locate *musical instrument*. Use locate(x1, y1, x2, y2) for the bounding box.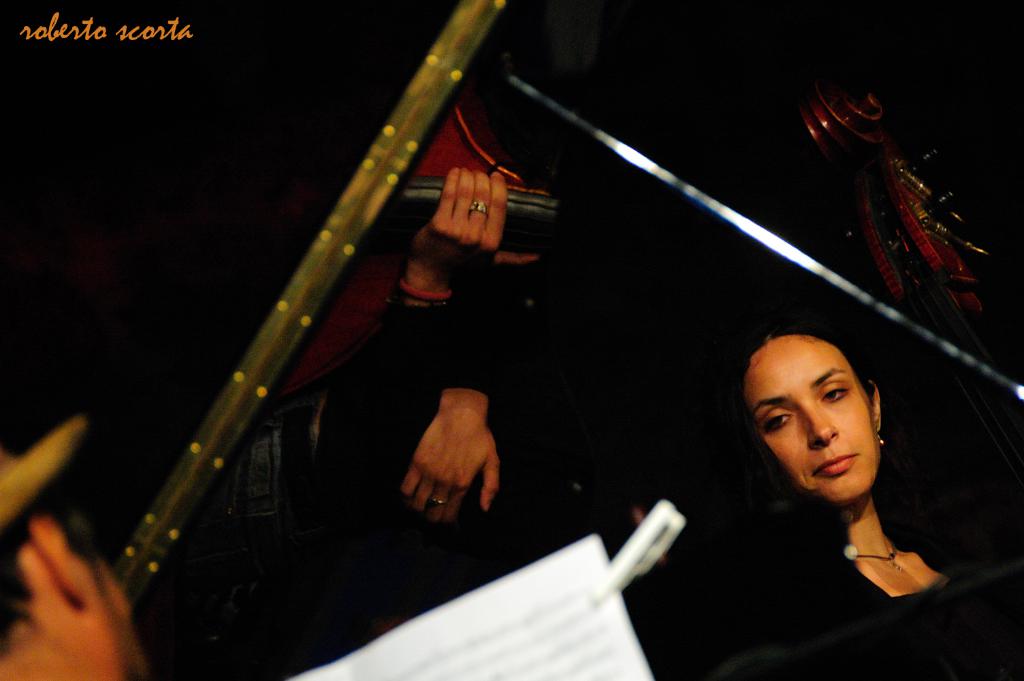
locate(115, 0, 501, 606).
